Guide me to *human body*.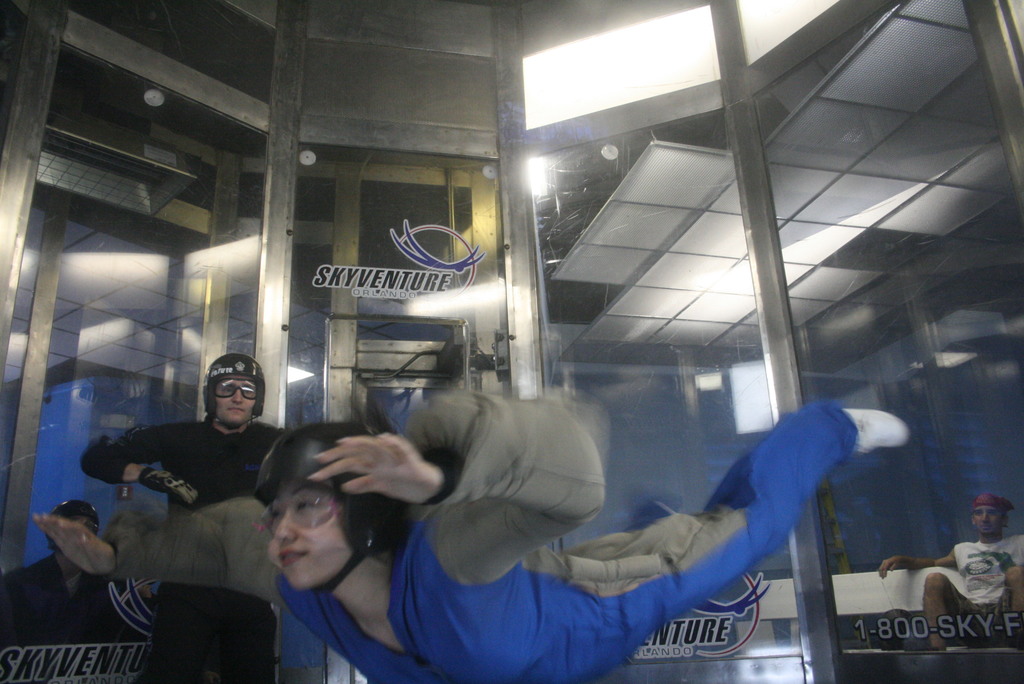
Guidance: bbox(86, 350, 287, 666).
